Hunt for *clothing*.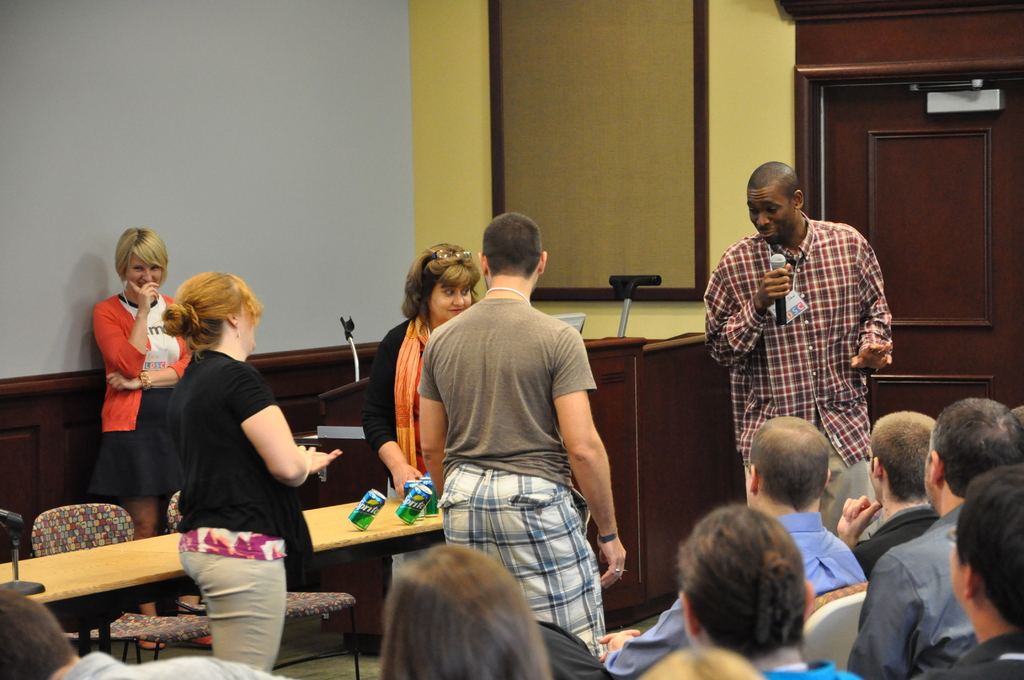
Hunted down at region(844, 508, 993, 679).
